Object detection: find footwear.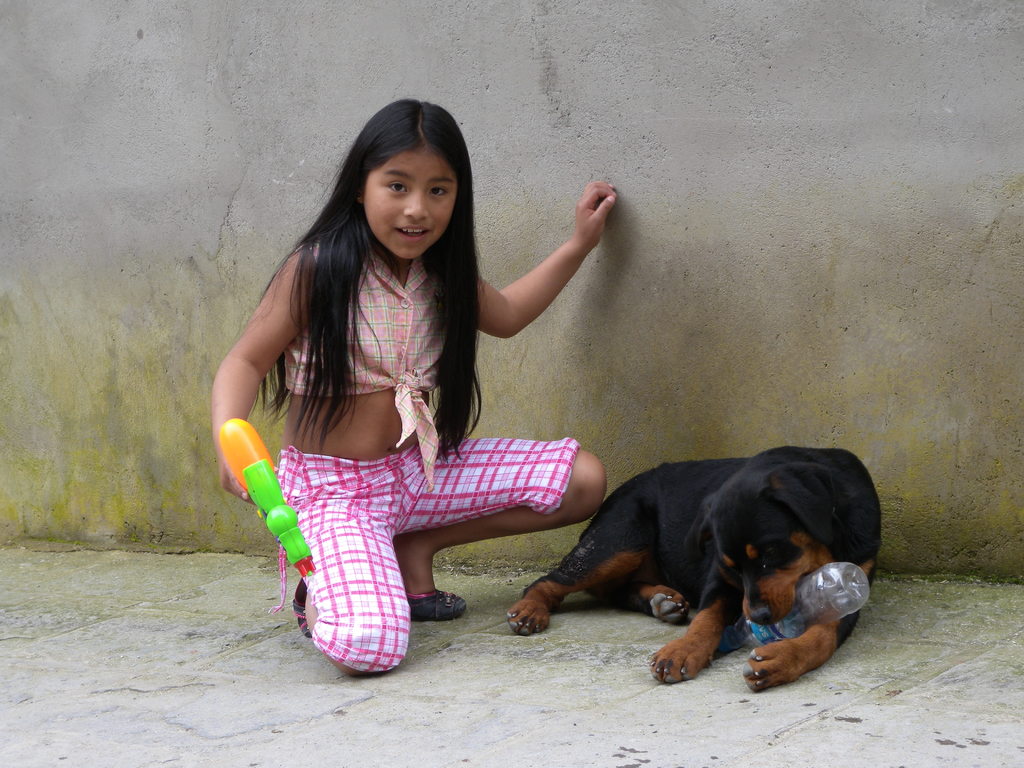
left=408, top=586, right=466, bottom=623.
